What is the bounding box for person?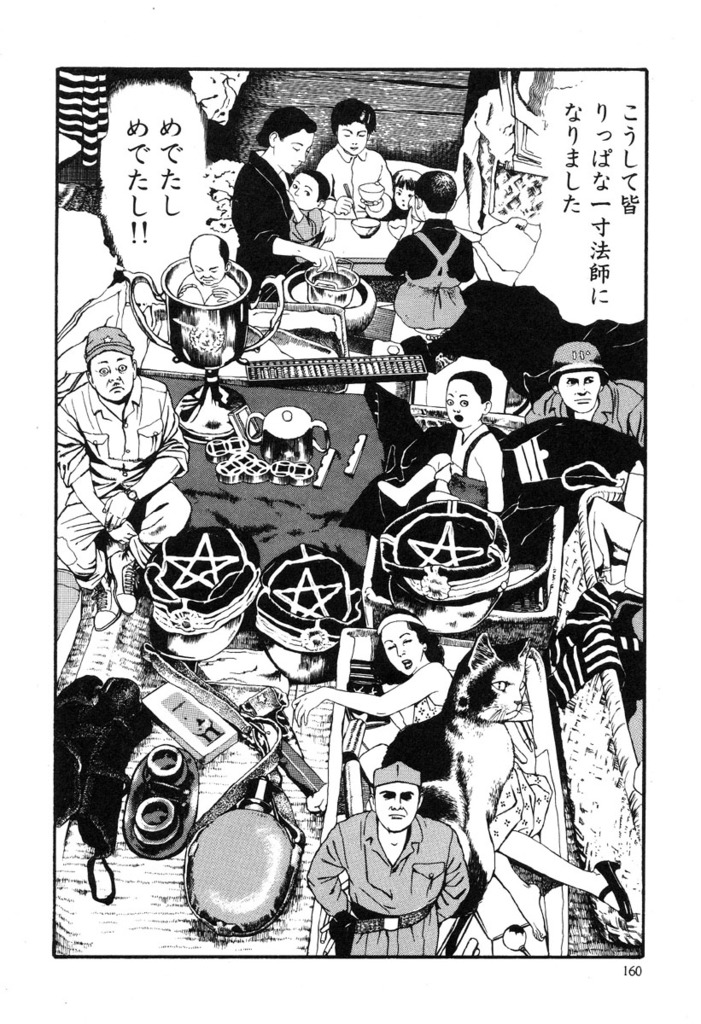
select_region(382, 374, 509, 516).
